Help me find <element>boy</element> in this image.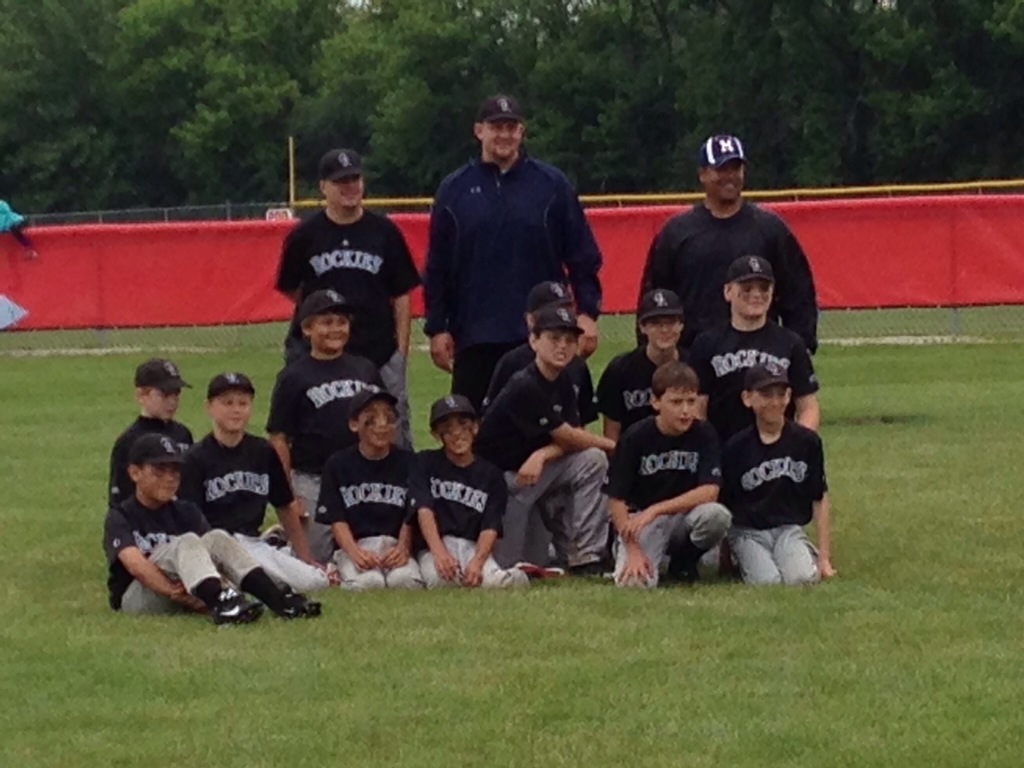
Found it: 269, 150, 420, 428.
